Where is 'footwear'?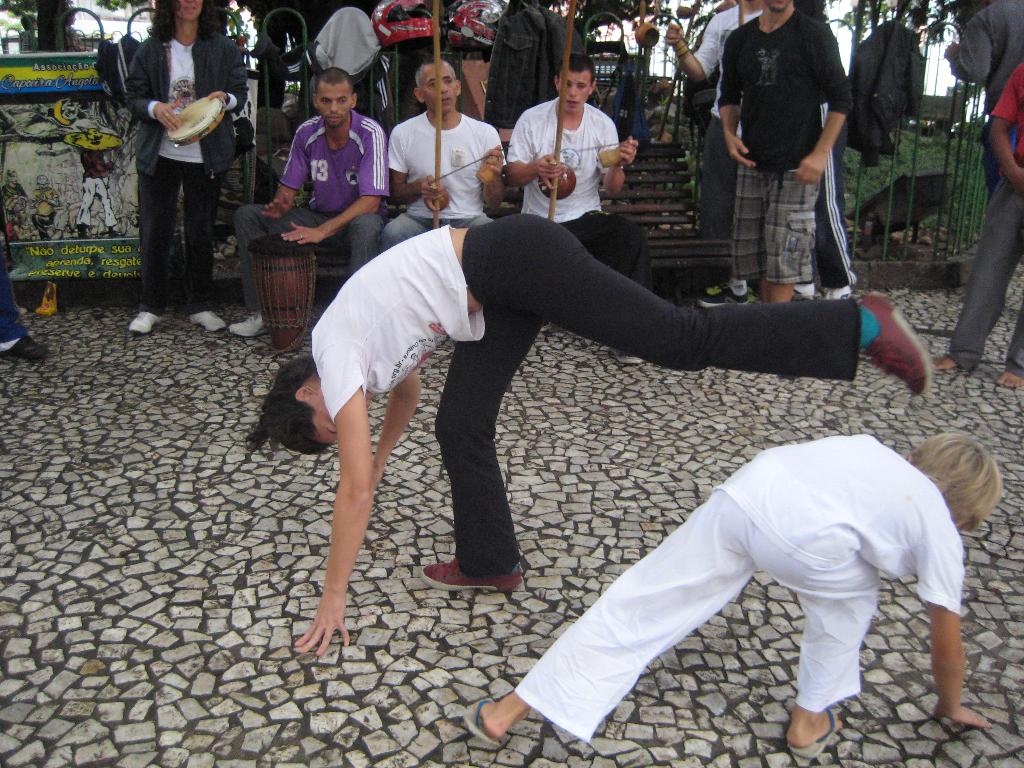
[left=861, top=291, right=931, bottom=400].
